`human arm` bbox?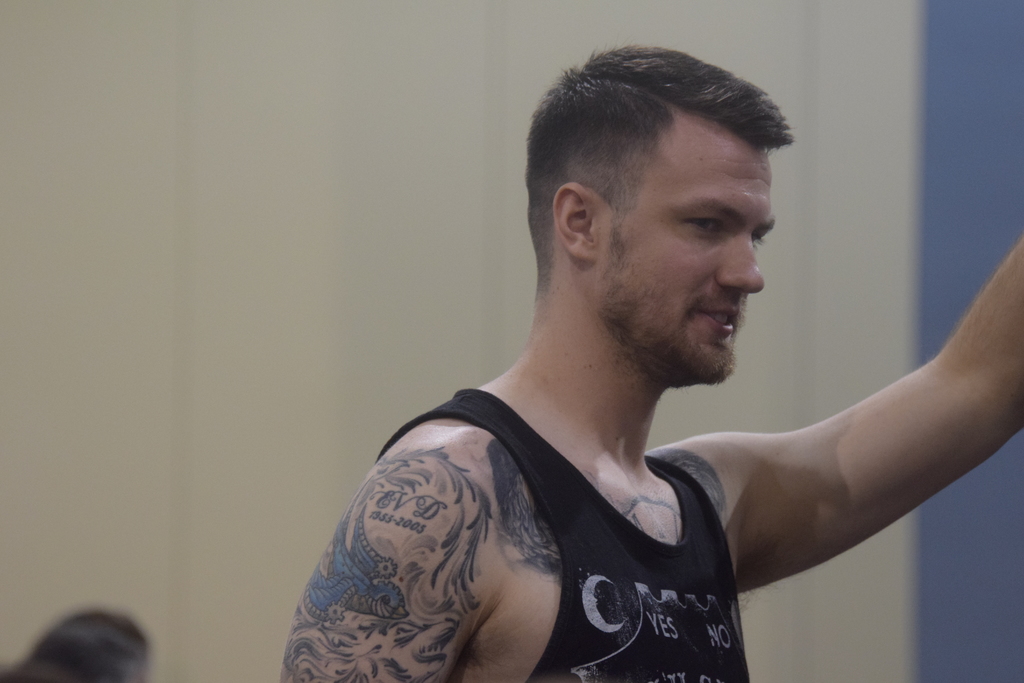
bbox=[269, 434, 494, 682]
